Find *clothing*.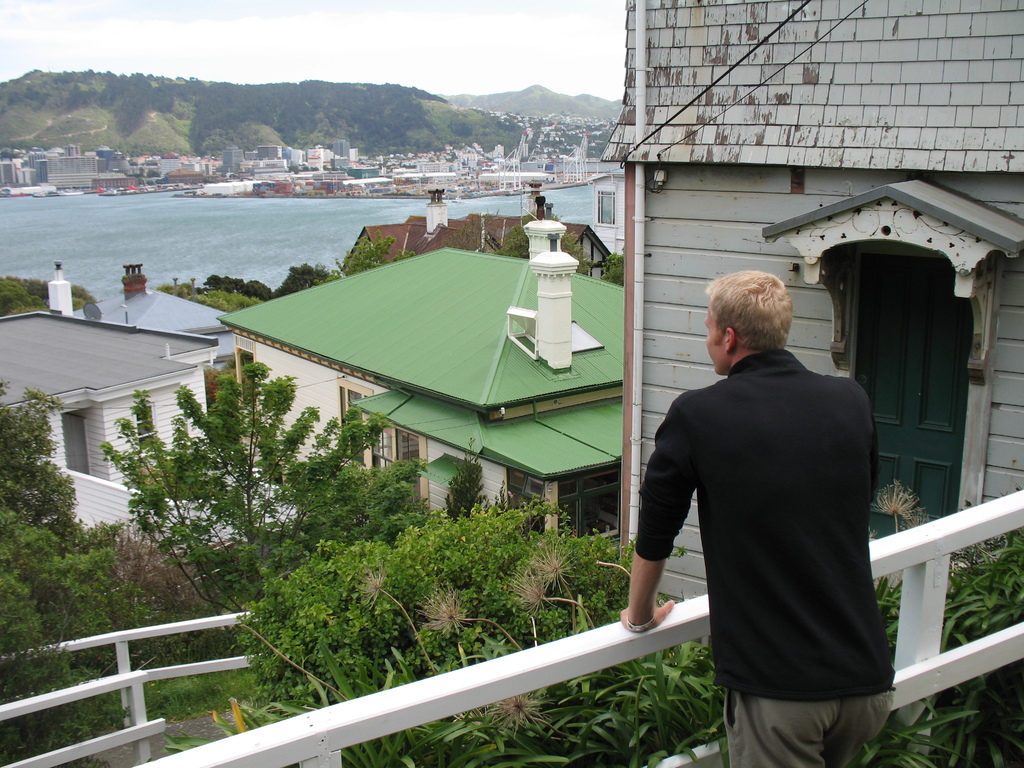
x1=646 y1=335 x2=889 y2=728.
